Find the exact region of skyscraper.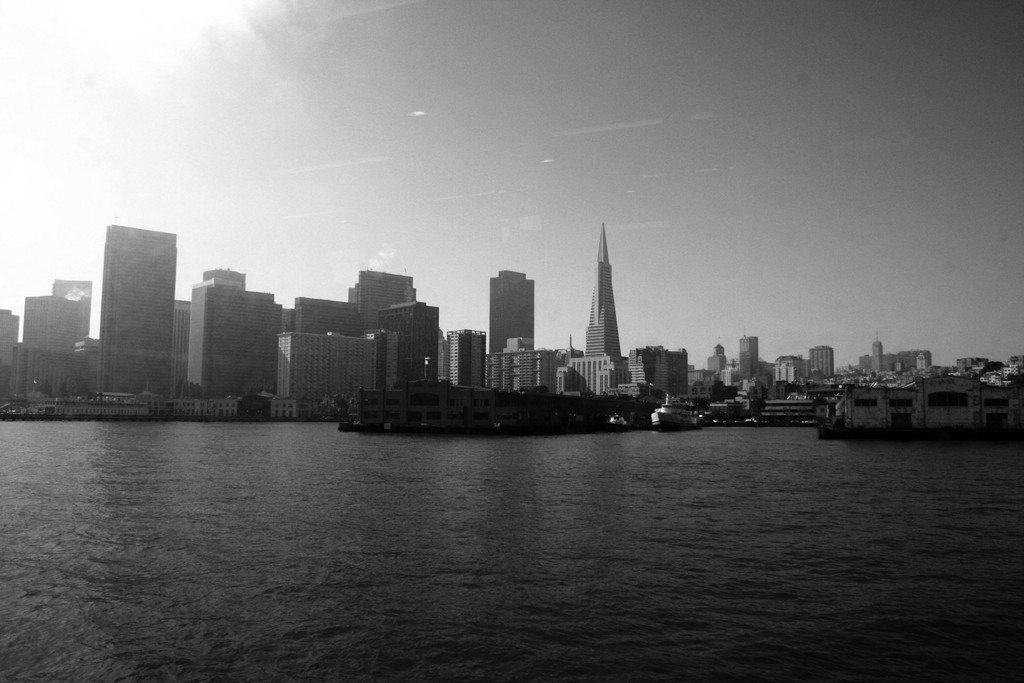
Exact region: [x1=447, y1=328, x2=486, y2=387].
